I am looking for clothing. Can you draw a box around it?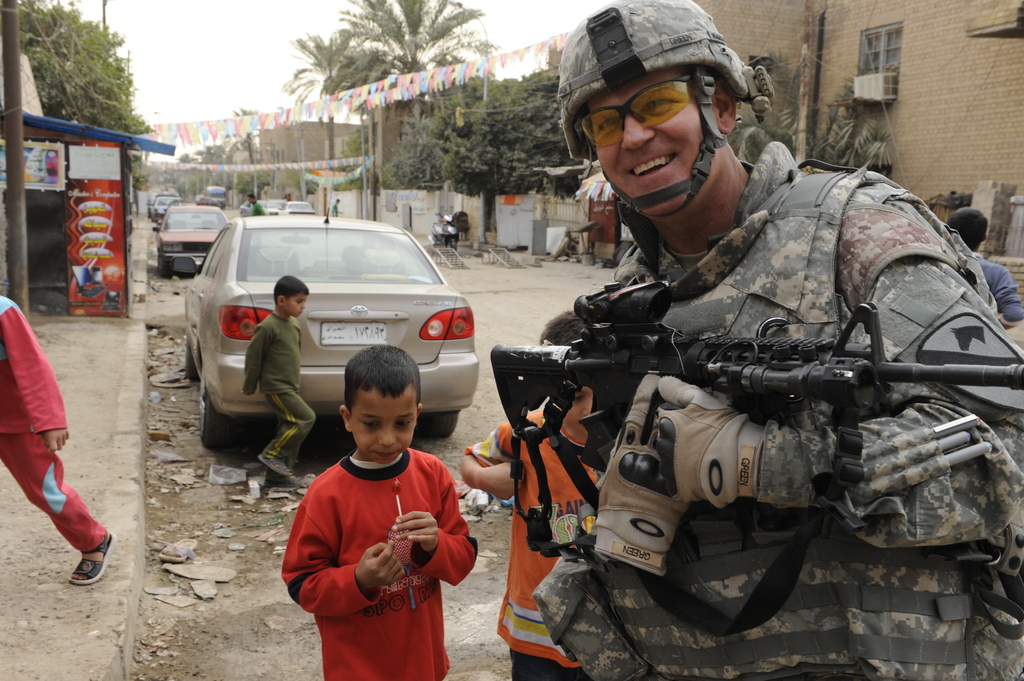
Sure, the bounding box is (329,201,339,214).
